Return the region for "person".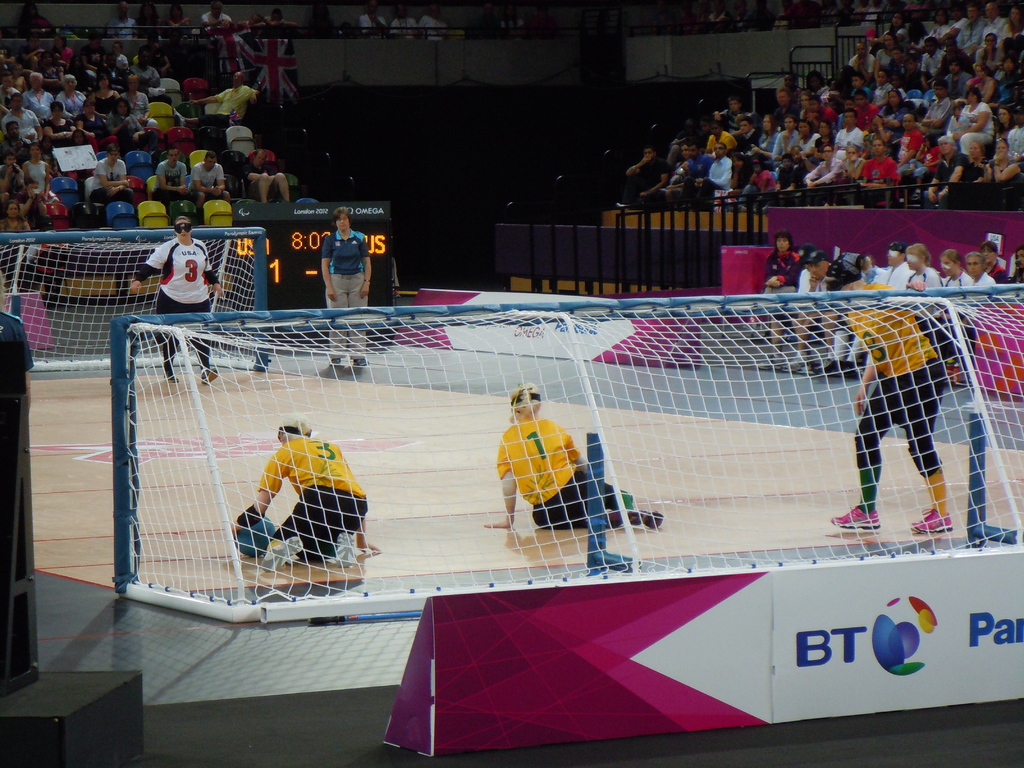
crop(134, 218, 216, 386).
